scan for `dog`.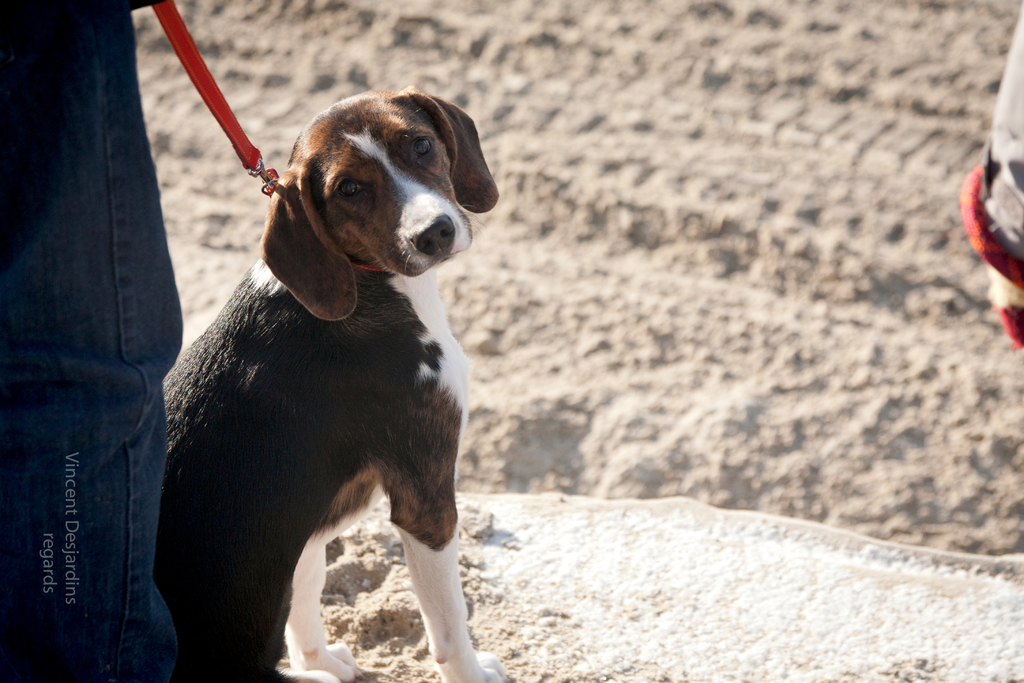
Scan result: 148, 89, 515, 682.
